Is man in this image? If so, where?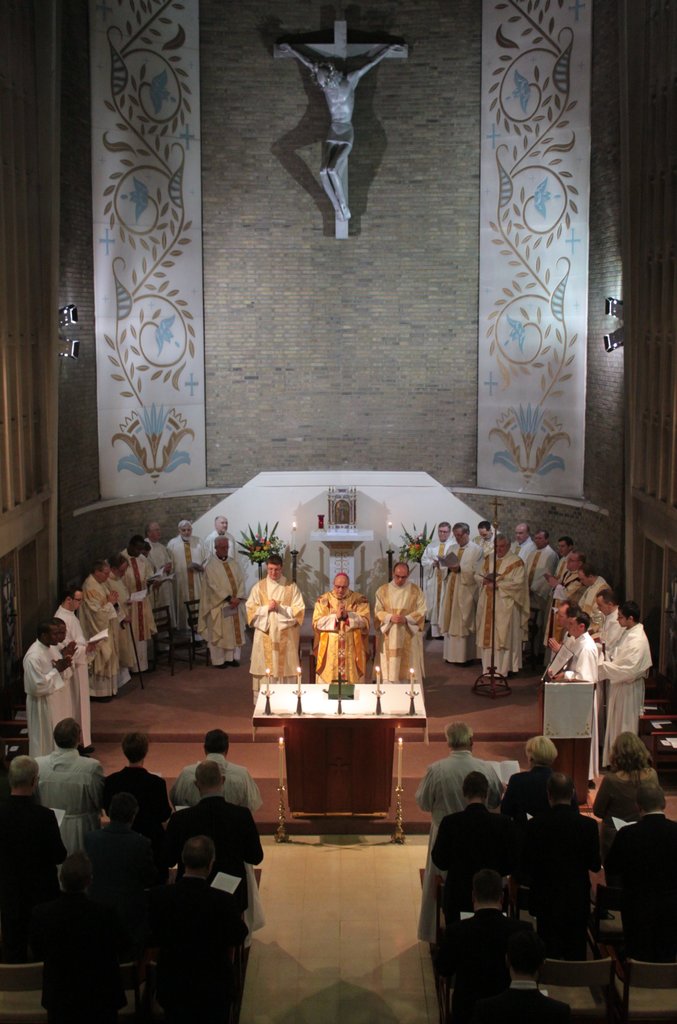
Yes, at (576,563,614,619).
